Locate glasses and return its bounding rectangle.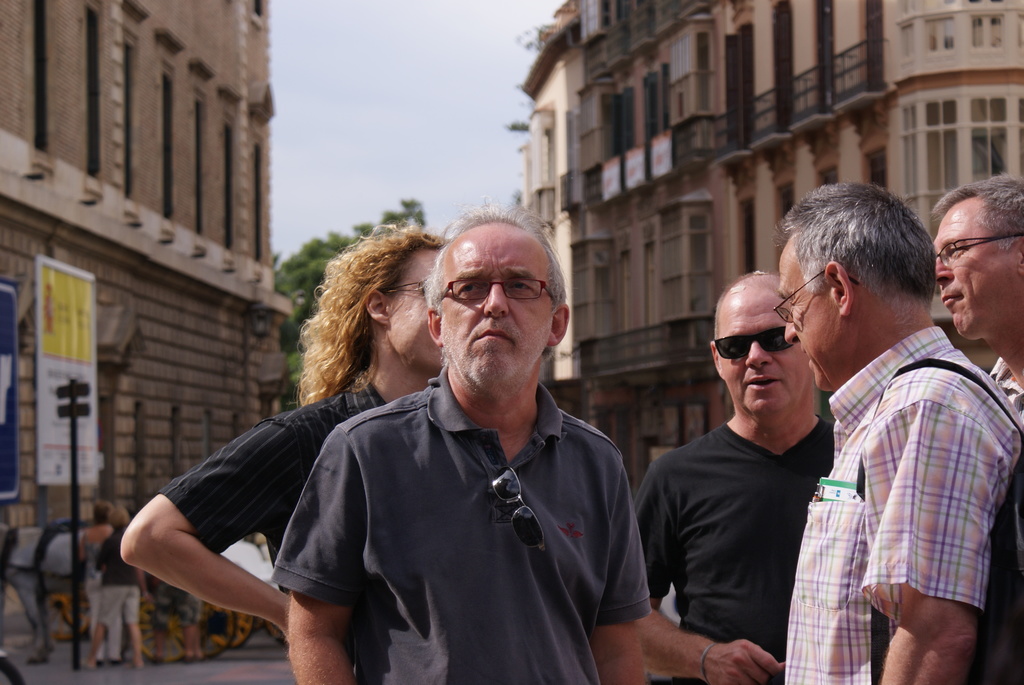
(x1=772, y1=269, x2=860, y2=321).
